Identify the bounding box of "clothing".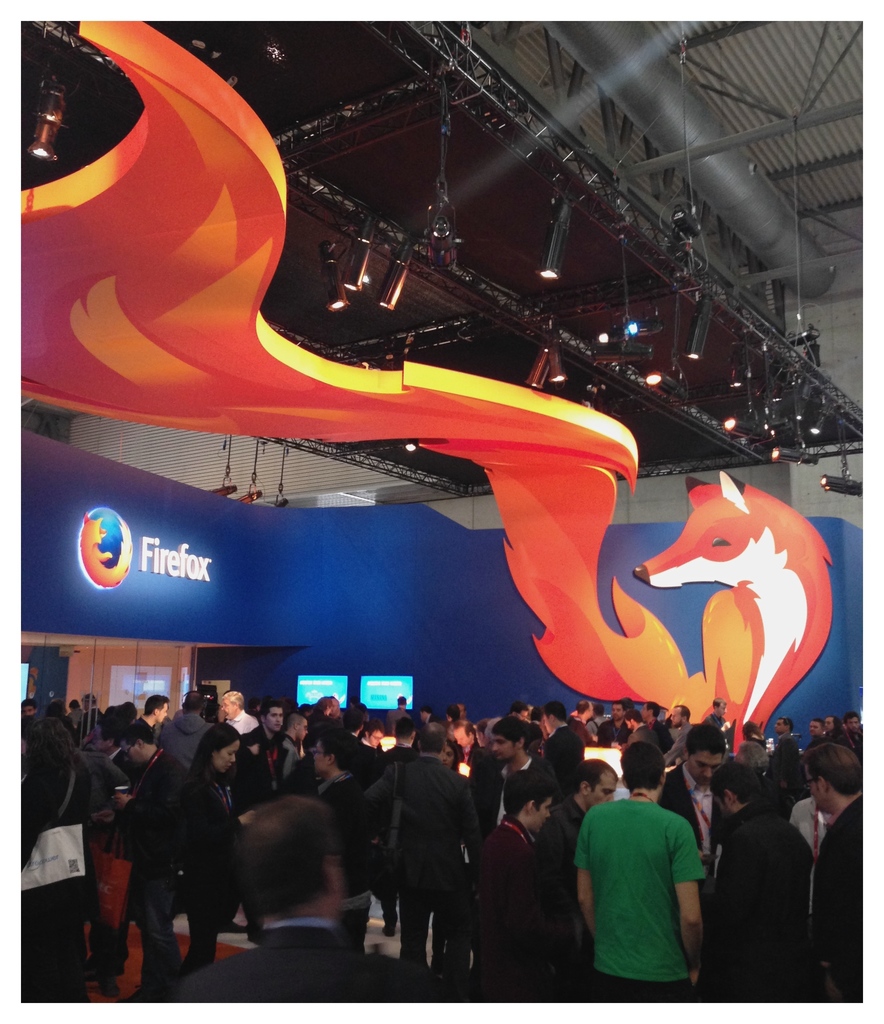
<box>809,796,869,1000</box>.
